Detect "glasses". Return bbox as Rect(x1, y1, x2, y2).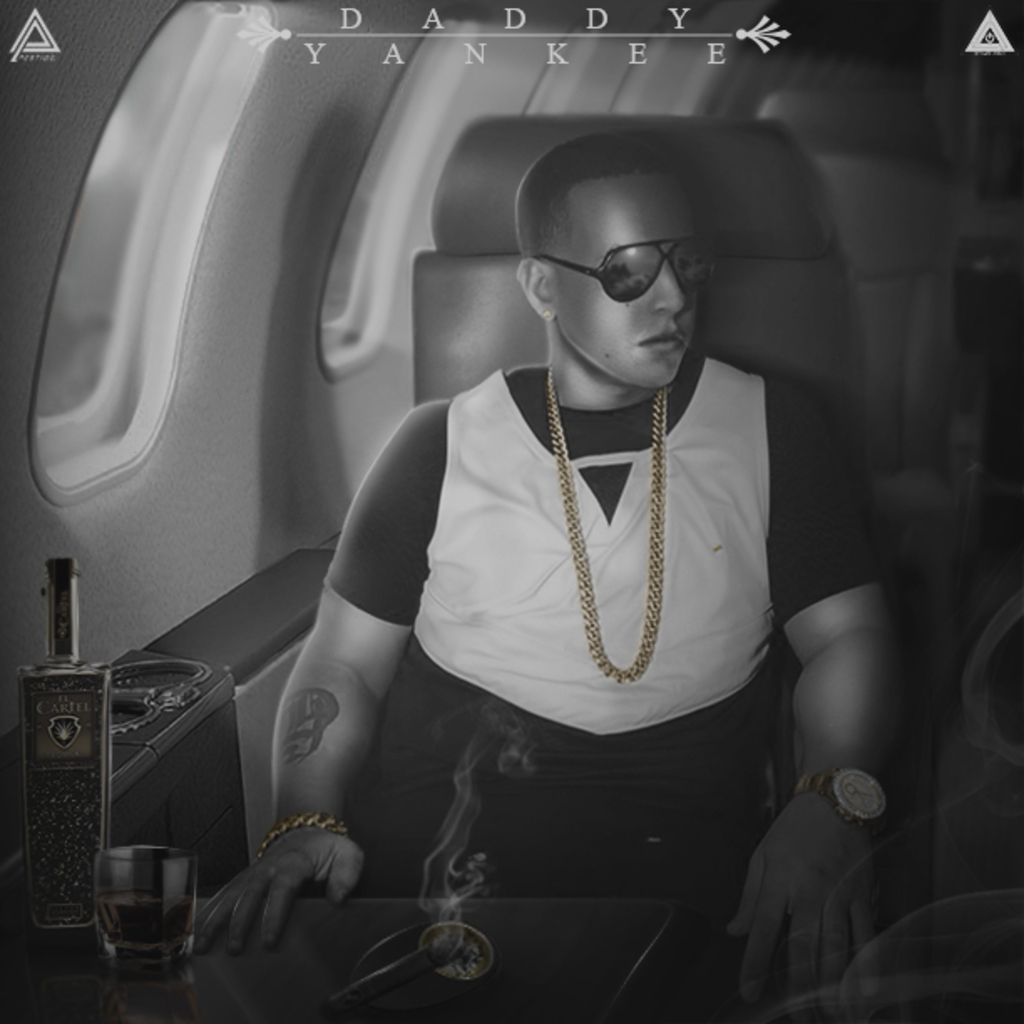
Rect(517, 192, 745, 315).
